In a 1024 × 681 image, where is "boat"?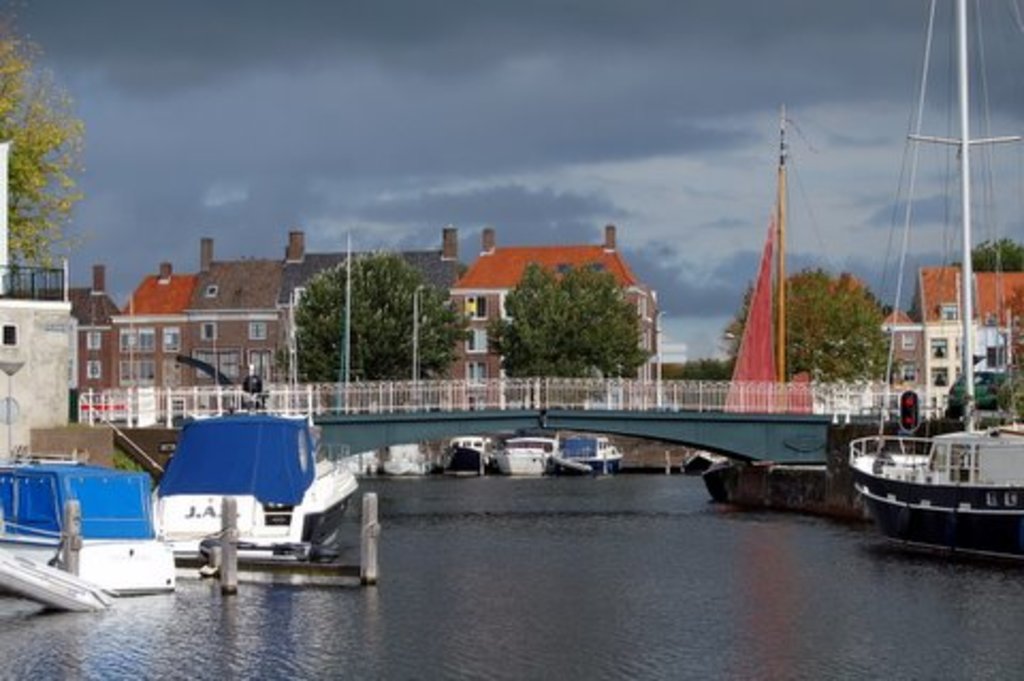
box(0, 450, 175, 598).
